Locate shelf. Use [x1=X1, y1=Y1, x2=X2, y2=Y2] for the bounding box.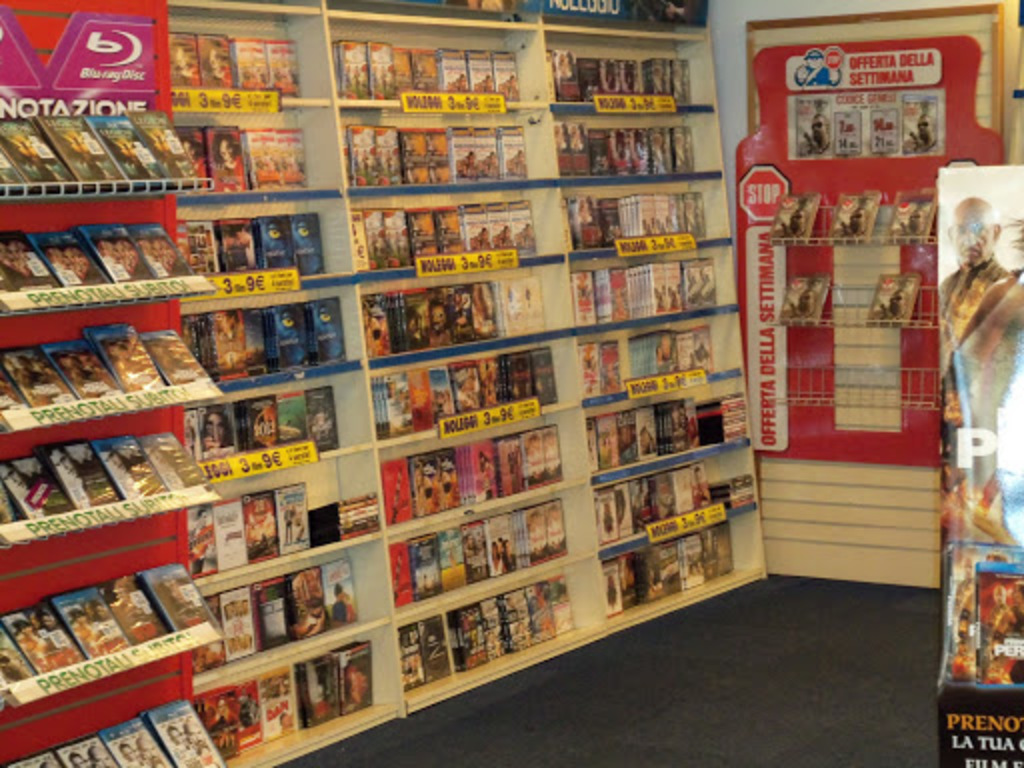
[x1=768, y1=282, x2=960, y2=332].
